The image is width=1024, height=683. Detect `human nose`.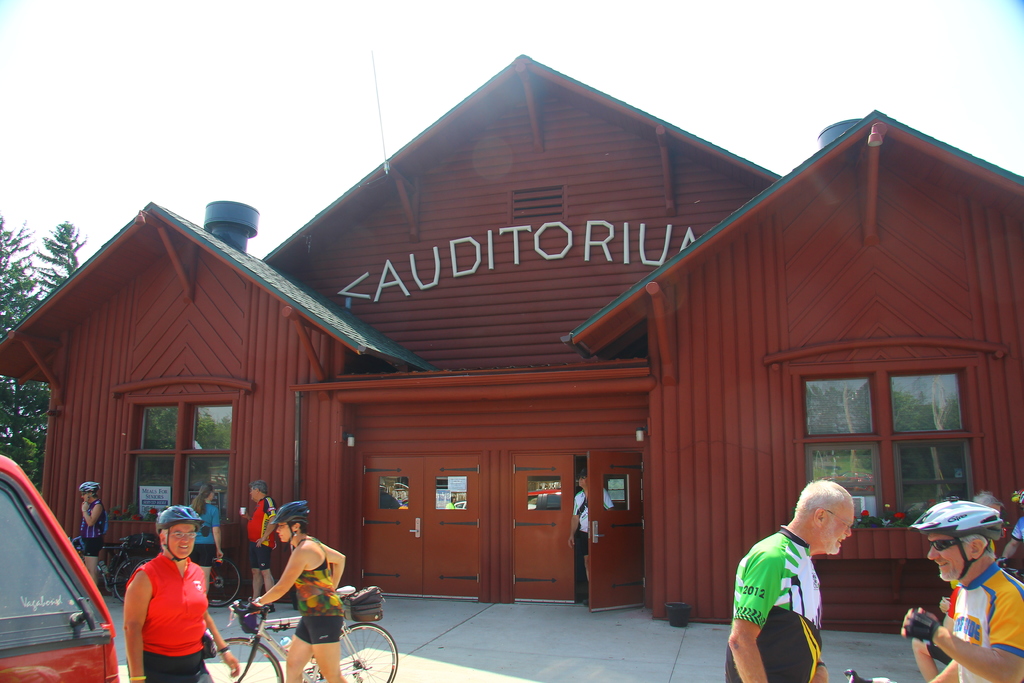
Detection: (275, 526, 279, 532).
